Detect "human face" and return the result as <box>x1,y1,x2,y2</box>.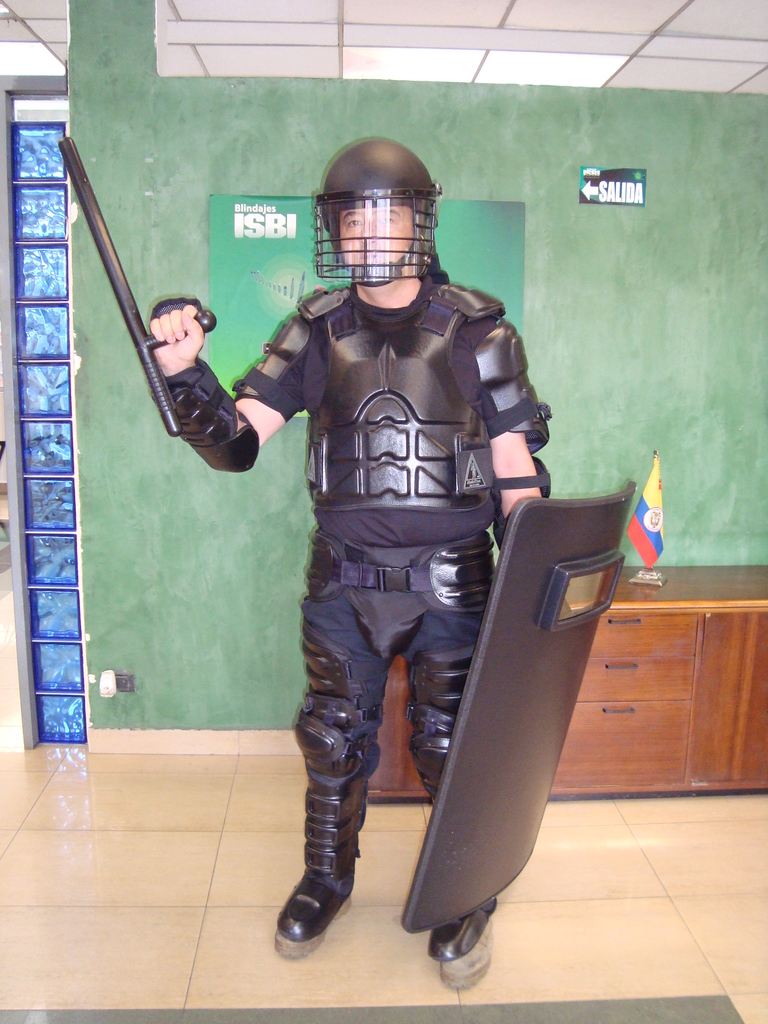
<box>335,205,413,268</box>.
